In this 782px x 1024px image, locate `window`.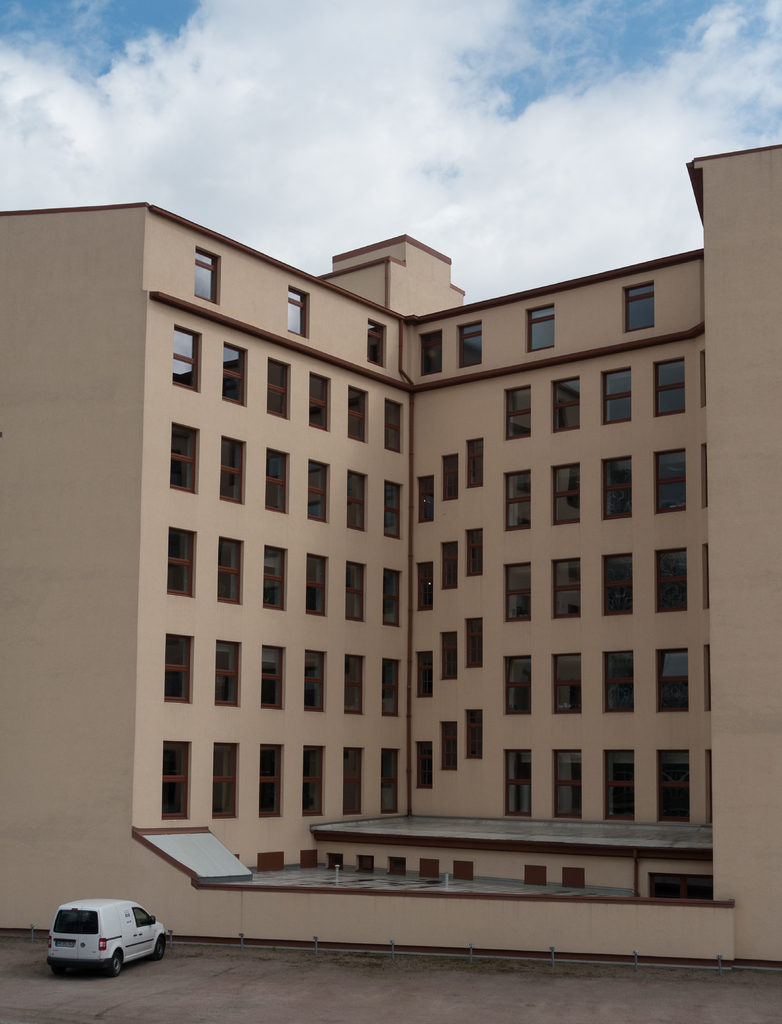
Bounding box: pyautogui.locateOnScreen(222, 342, 248, 408).
